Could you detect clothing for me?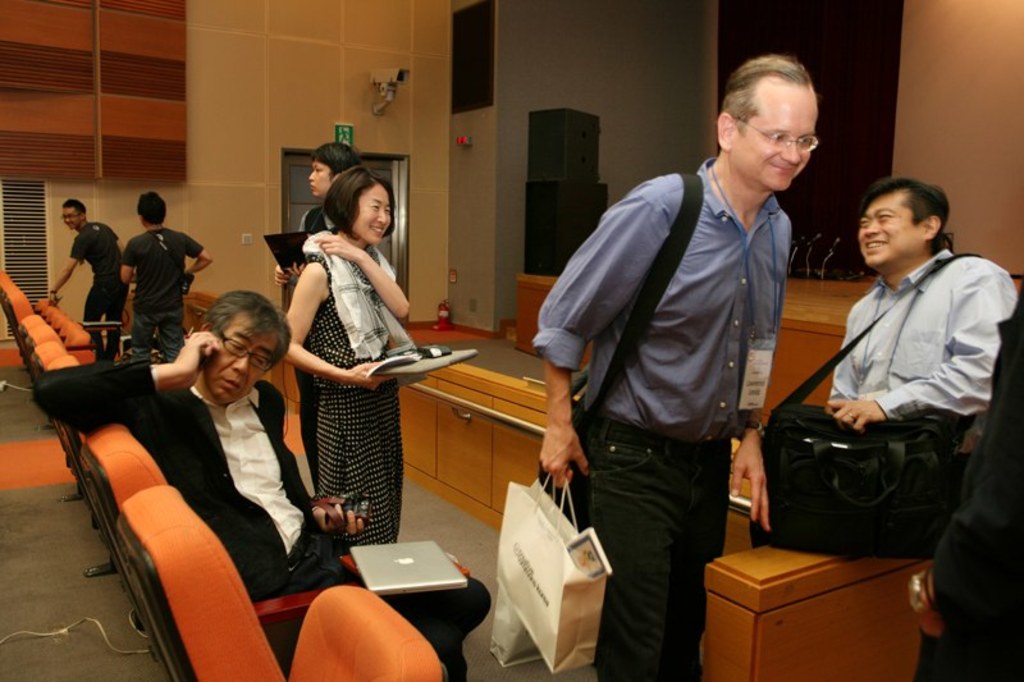
Detection result: pyautogui.locateOnScreen(910, 297, 1023, 681).
